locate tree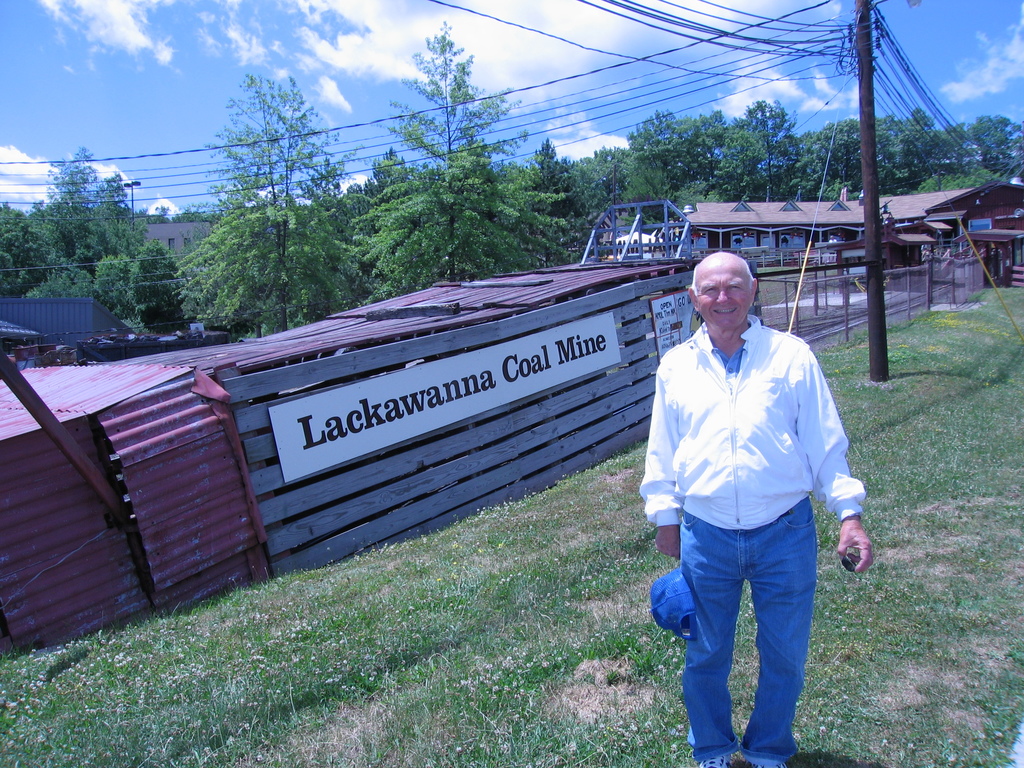
detection(175, 58, 333, 326)
